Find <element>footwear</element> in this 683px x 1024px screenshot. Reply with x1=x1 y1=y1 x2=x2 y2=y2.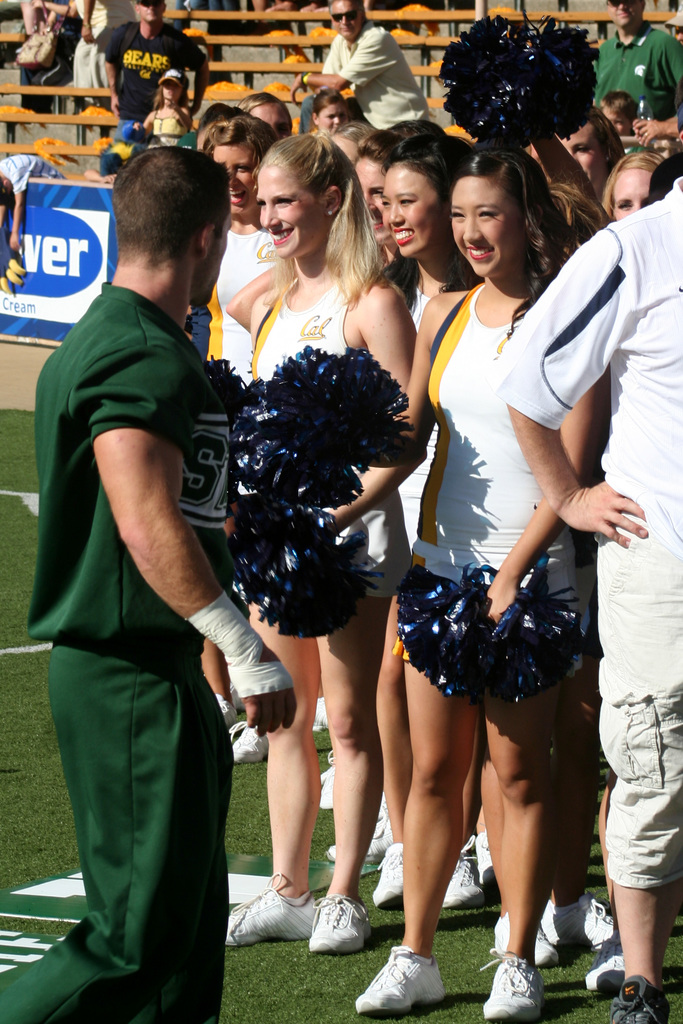
x1=361 y1=815 x2=392 y2=862.
